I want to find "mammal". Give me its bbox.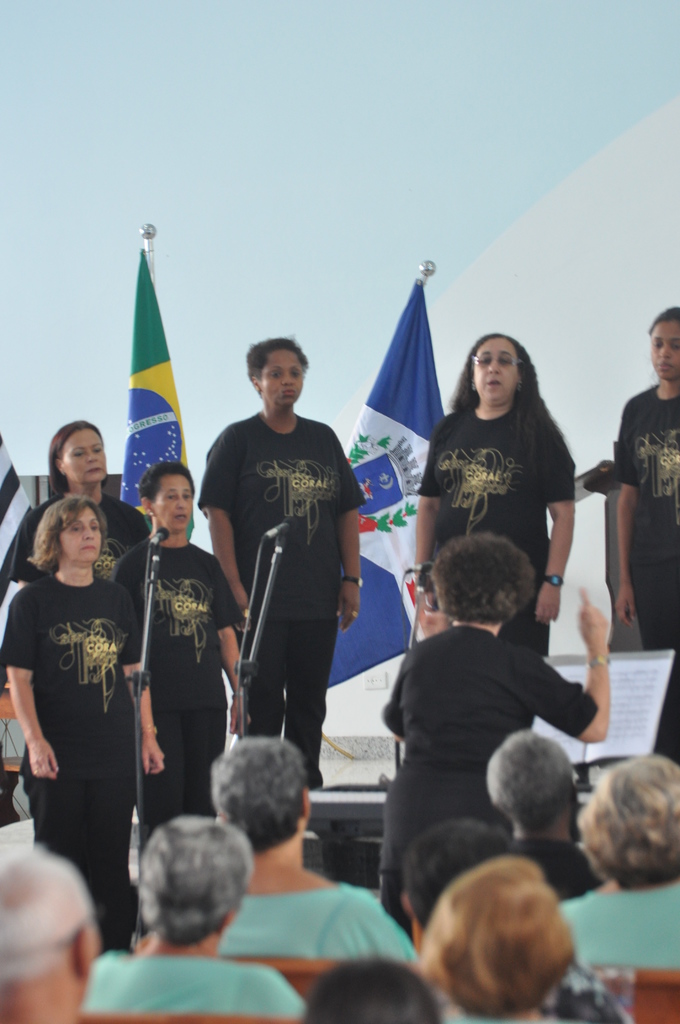
crop(107, 464, 252, 849).
